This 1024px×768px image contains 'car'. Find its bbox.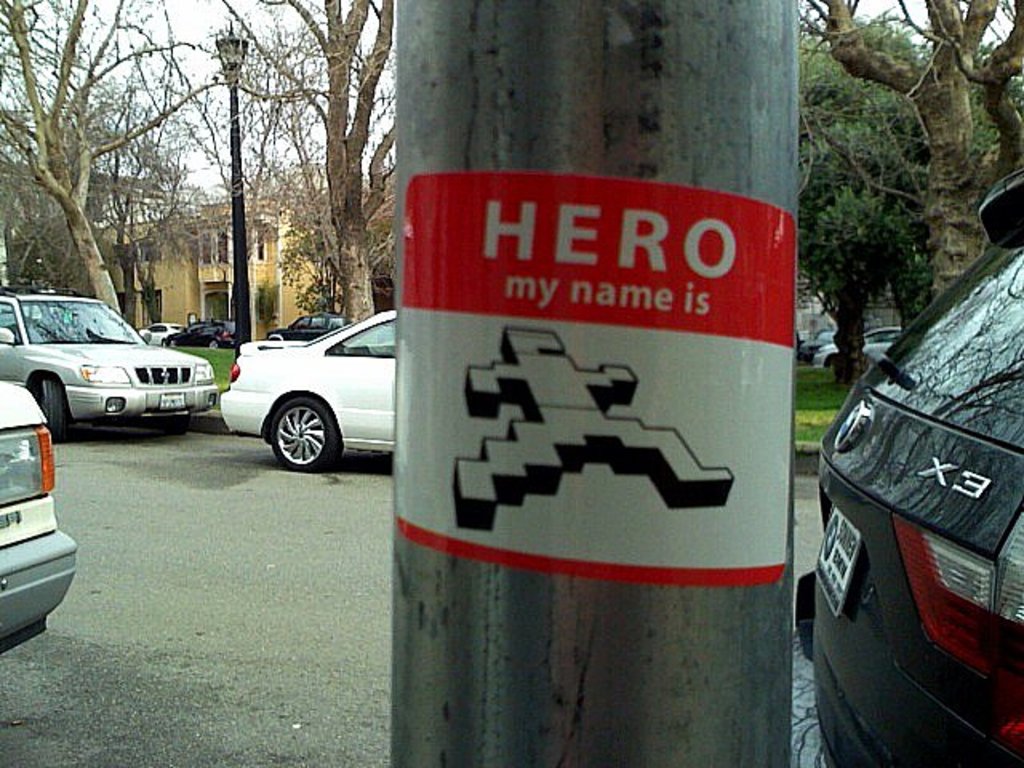
rect(266, 312, 350, 339).
